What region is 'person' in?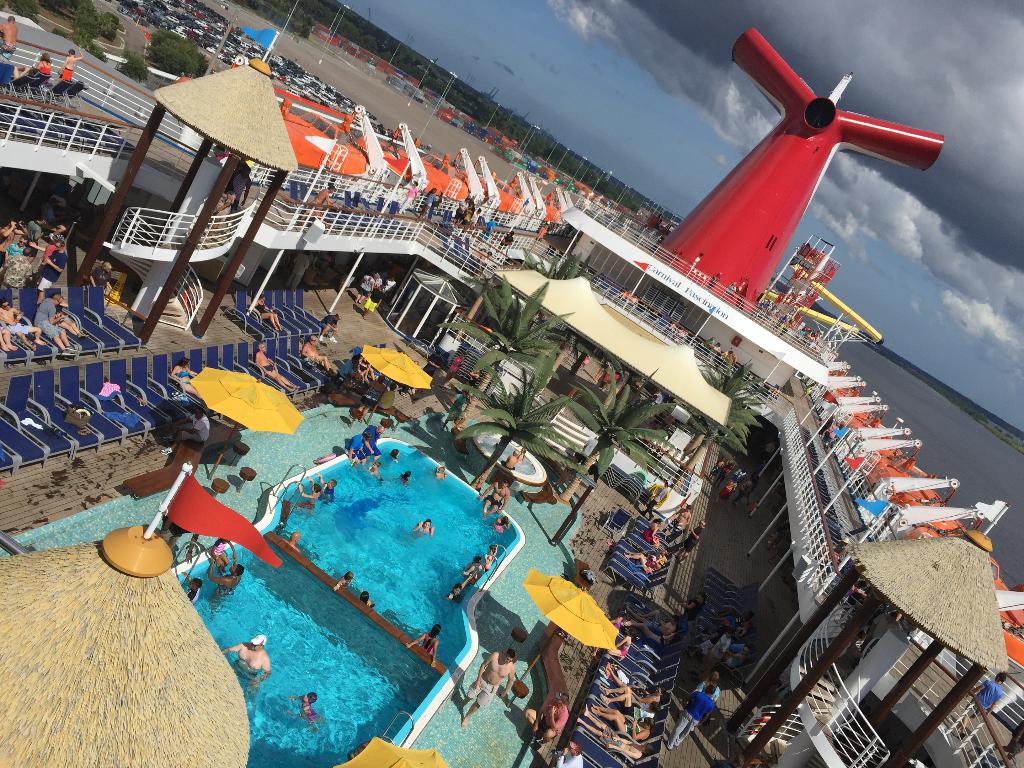
l=398, t=180, r=420, b=213.
